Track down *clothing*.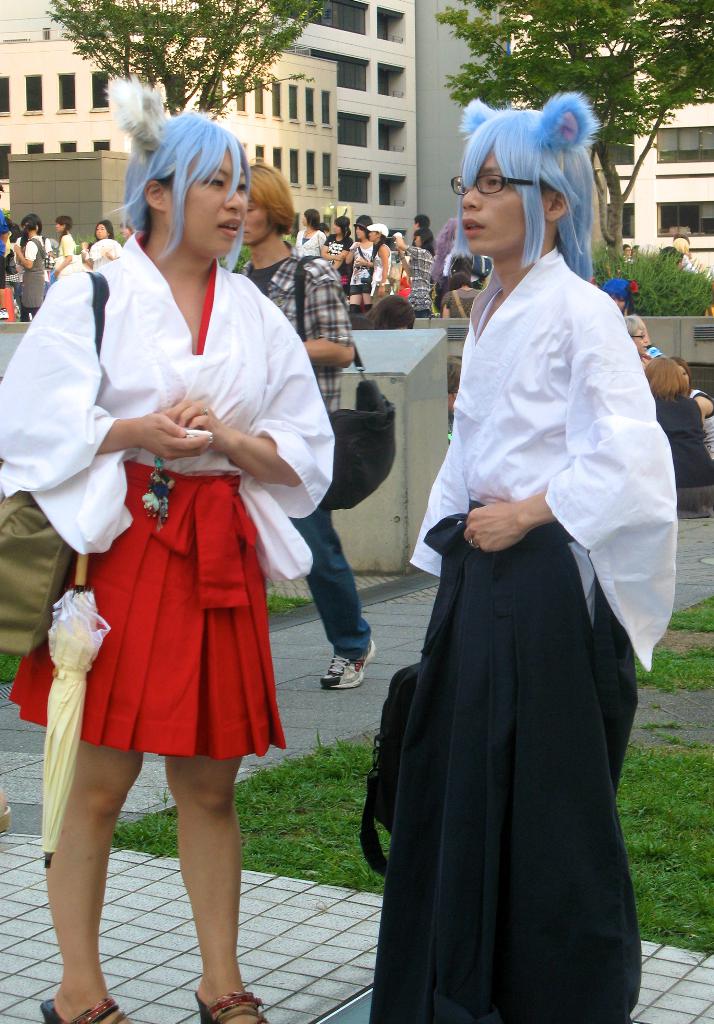
Tracked to <box>238,252,350,653</box>.
